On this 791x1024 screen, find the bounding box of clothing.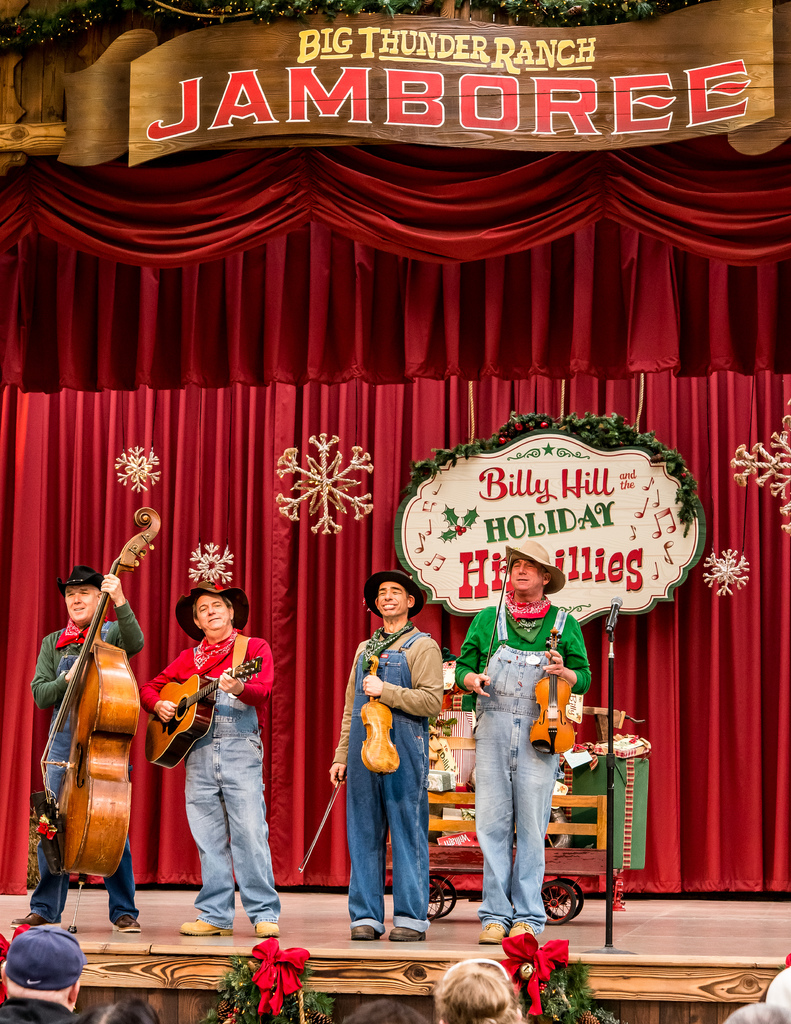
Bounding box: [456,600,586,930].
